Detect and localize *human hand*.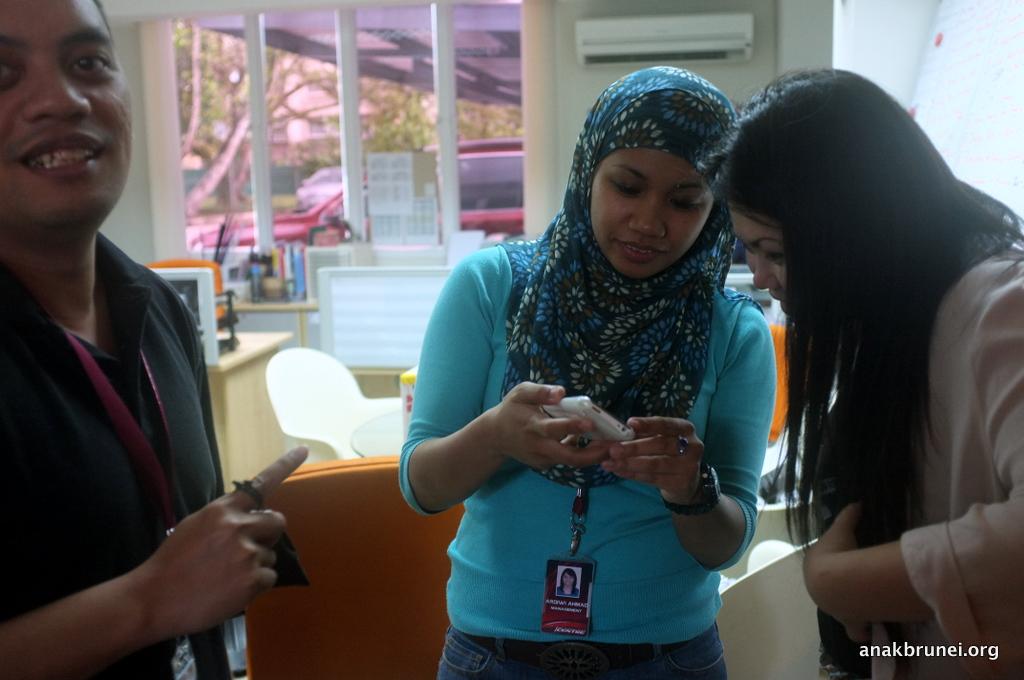
Localized at l=805, t=502, r=864, b=609.
